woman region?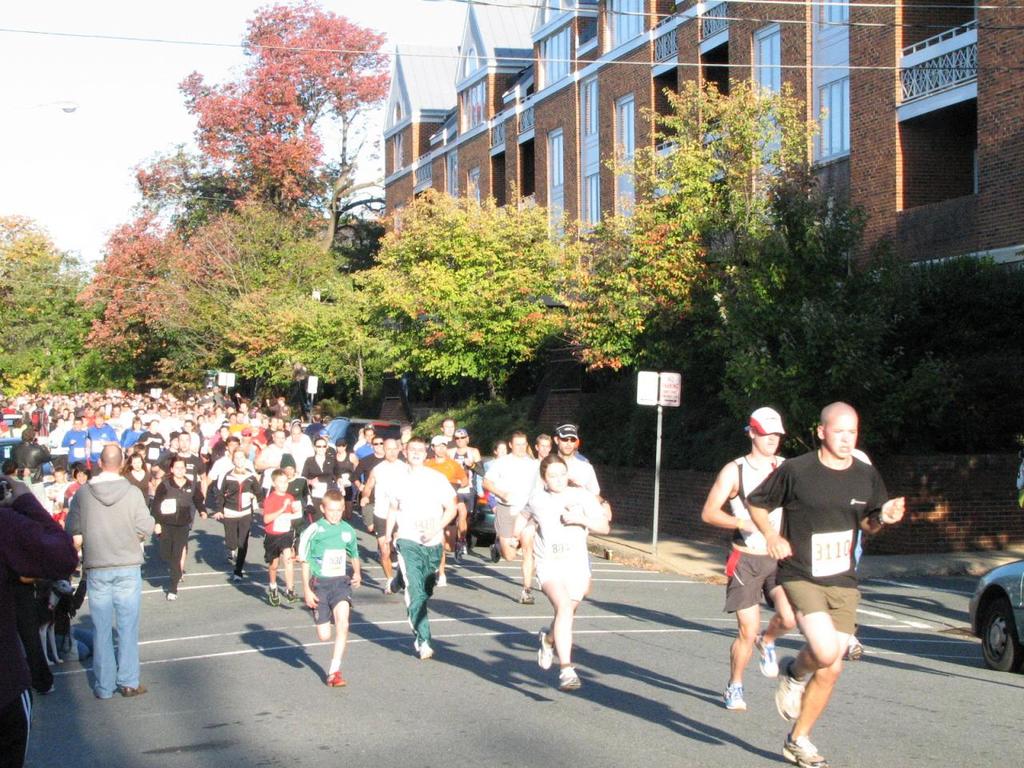
rect(325, 441, 354, 490)
